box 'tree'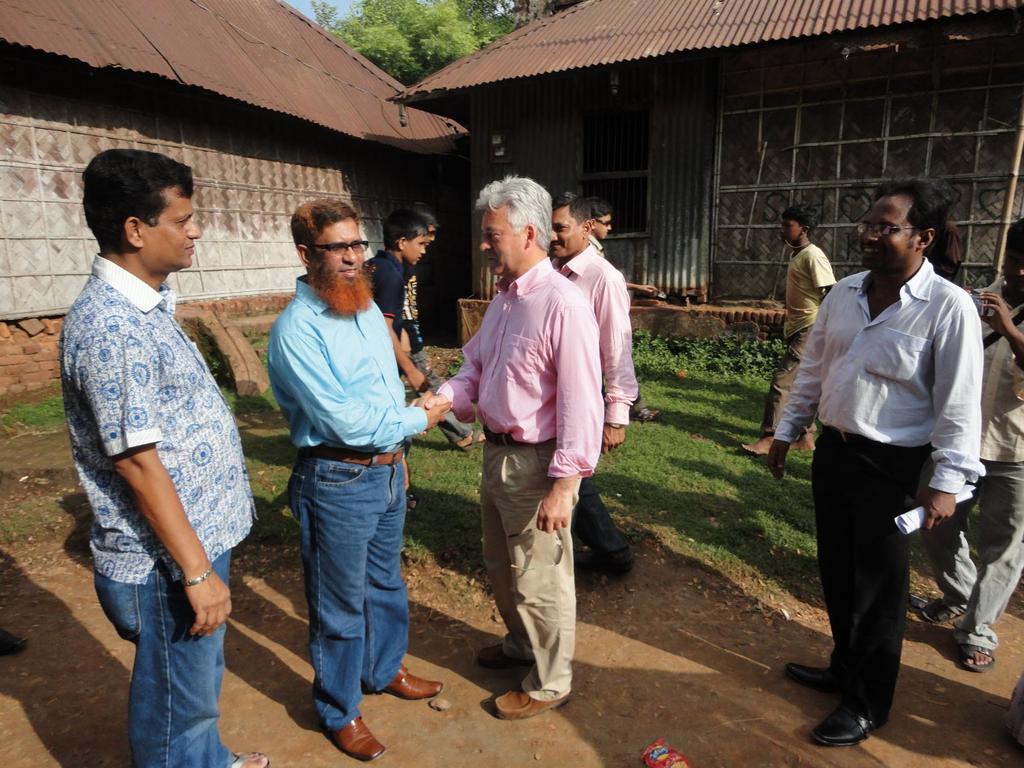
BBox(323, 0, 499, 89)
